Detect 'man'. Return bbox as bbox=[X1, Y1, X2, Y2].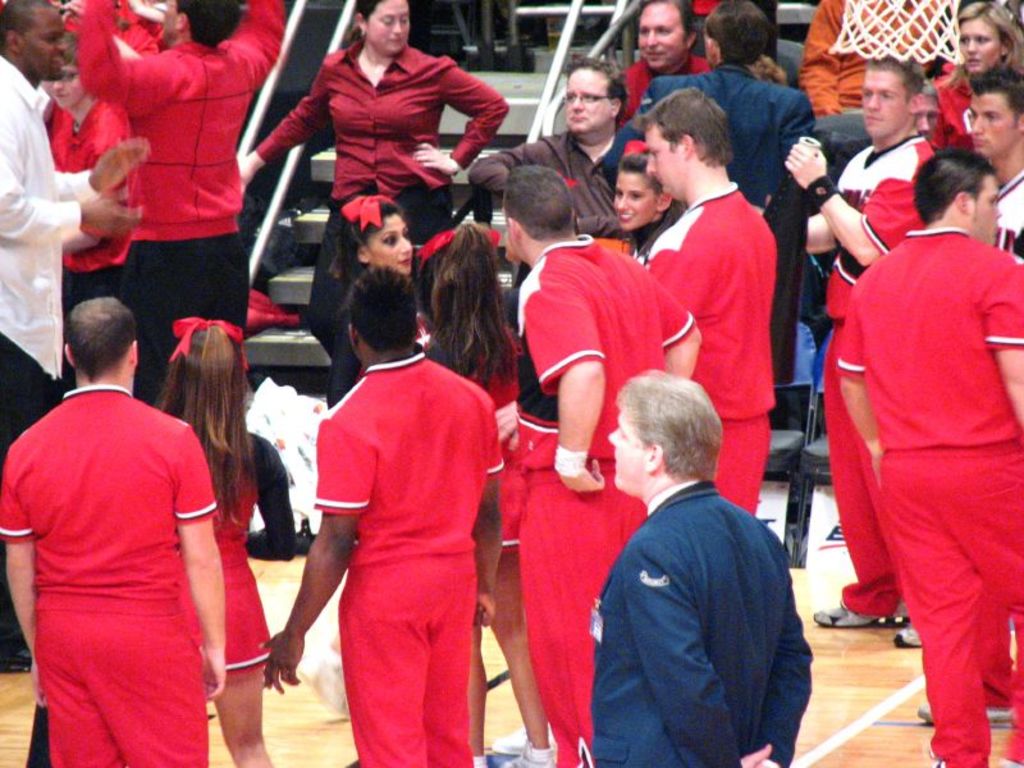
bbox=[835, 147, 1023, 767].
